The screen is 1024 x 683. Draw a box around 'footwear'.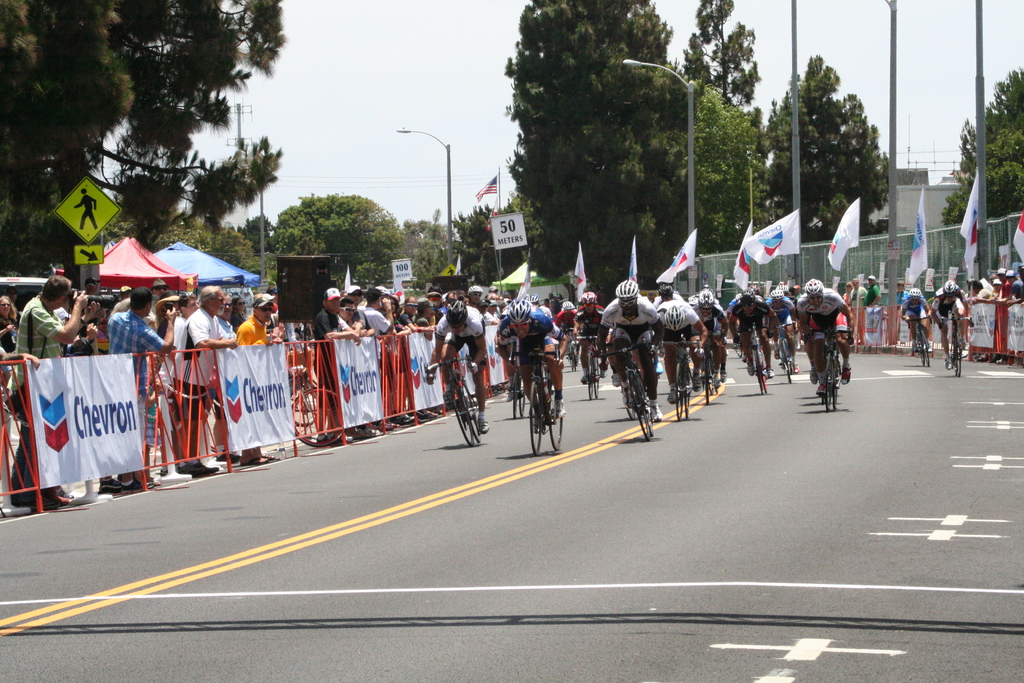
crop(666, 387, 680, 404).
